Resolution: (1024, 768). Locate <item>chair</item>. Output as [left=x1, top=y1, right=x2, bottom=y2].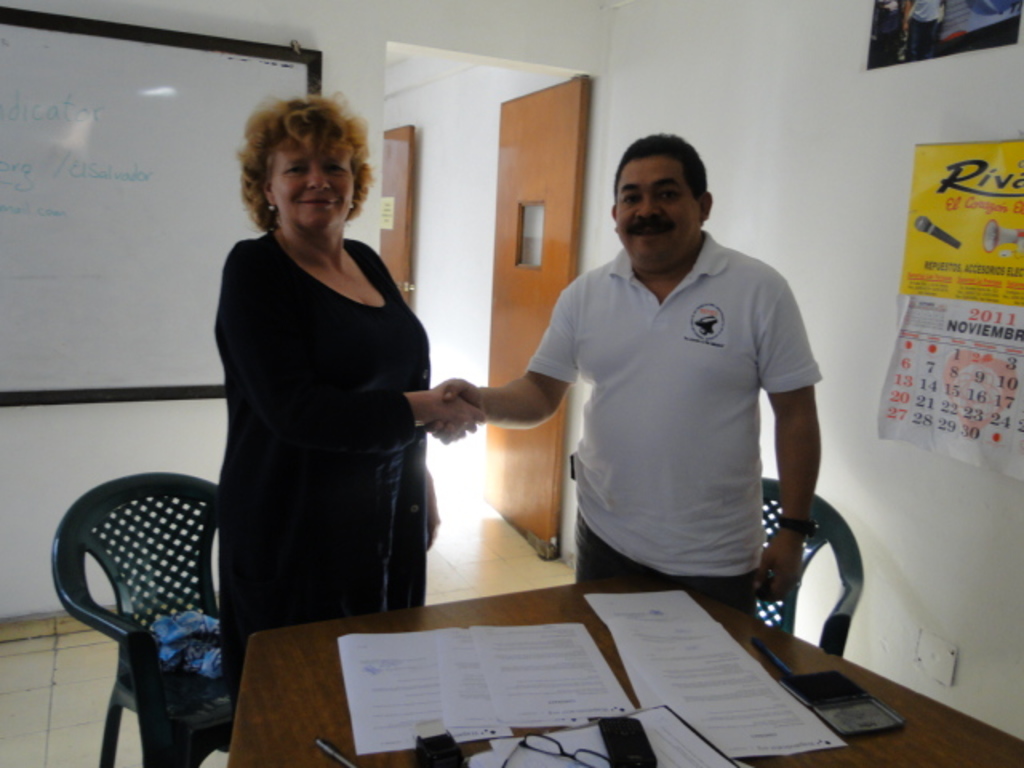
[left=755, top=464, right=870, bottom=666].
